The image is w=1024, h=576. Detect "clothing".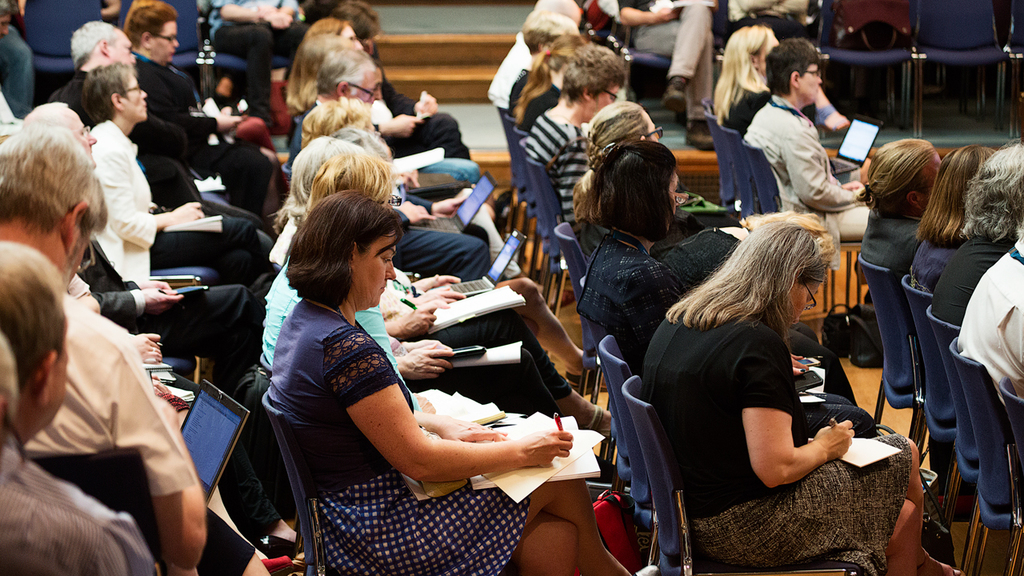
Detection: <box>570,215,733,358</box>.
